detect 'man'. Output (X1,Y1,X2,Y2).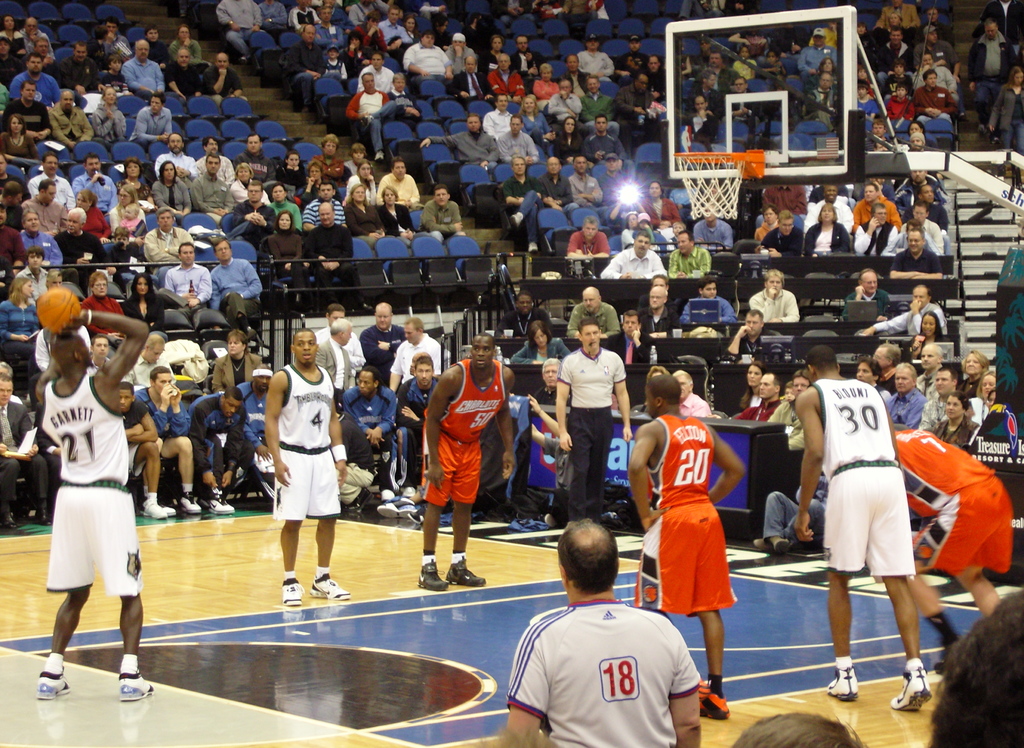
(580,119,618,152).
